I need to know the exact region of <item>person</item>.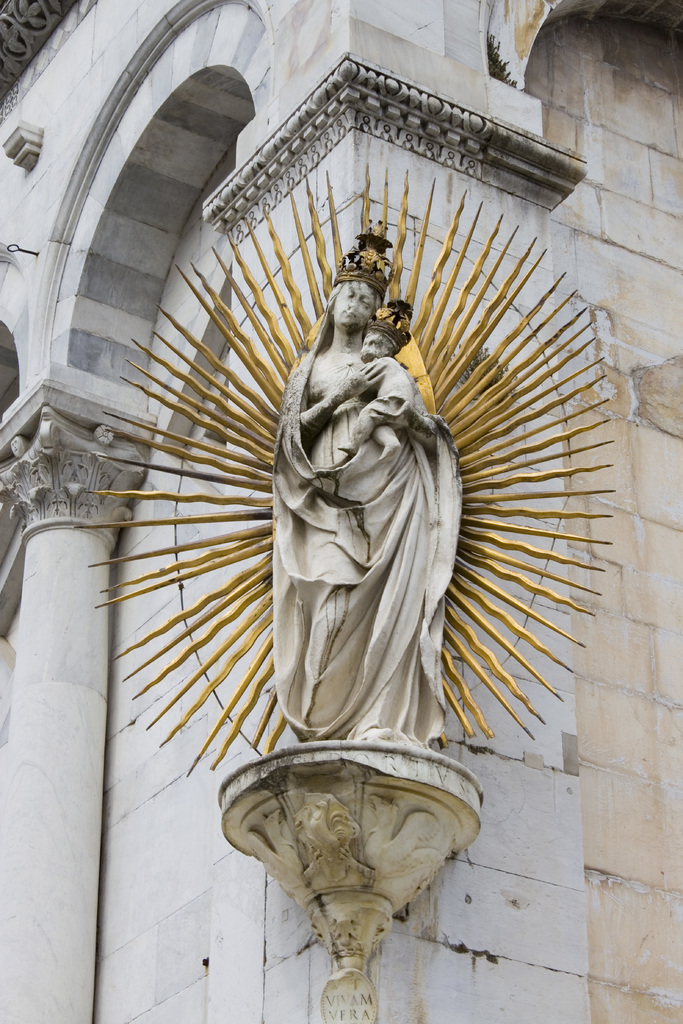
Region: locate(271, 238, 484, 801).
